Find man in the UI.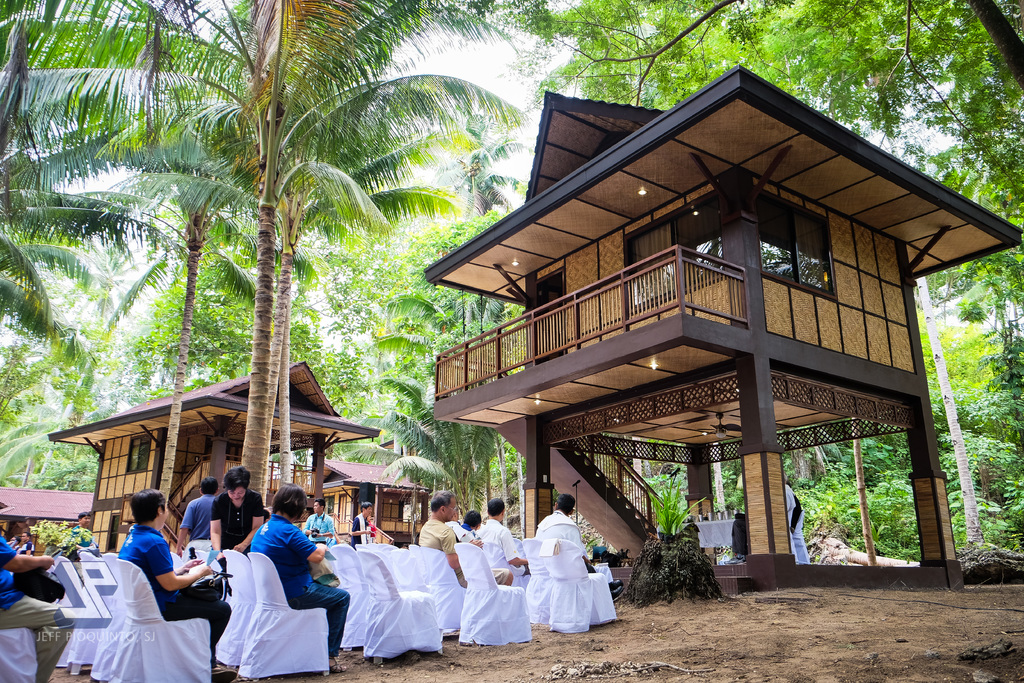
UI element at Rect(346, 502, 376, 550).
